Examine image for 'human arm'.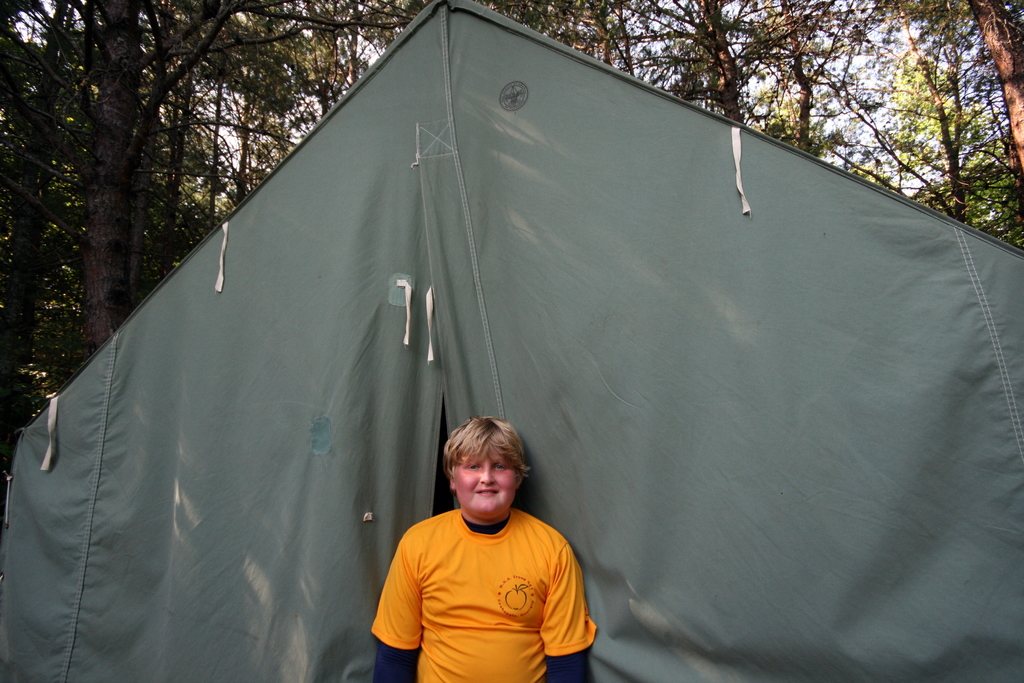
Examination result: {"x1": 538, "y1": 527, "x2": 595, "y2": 659}.
